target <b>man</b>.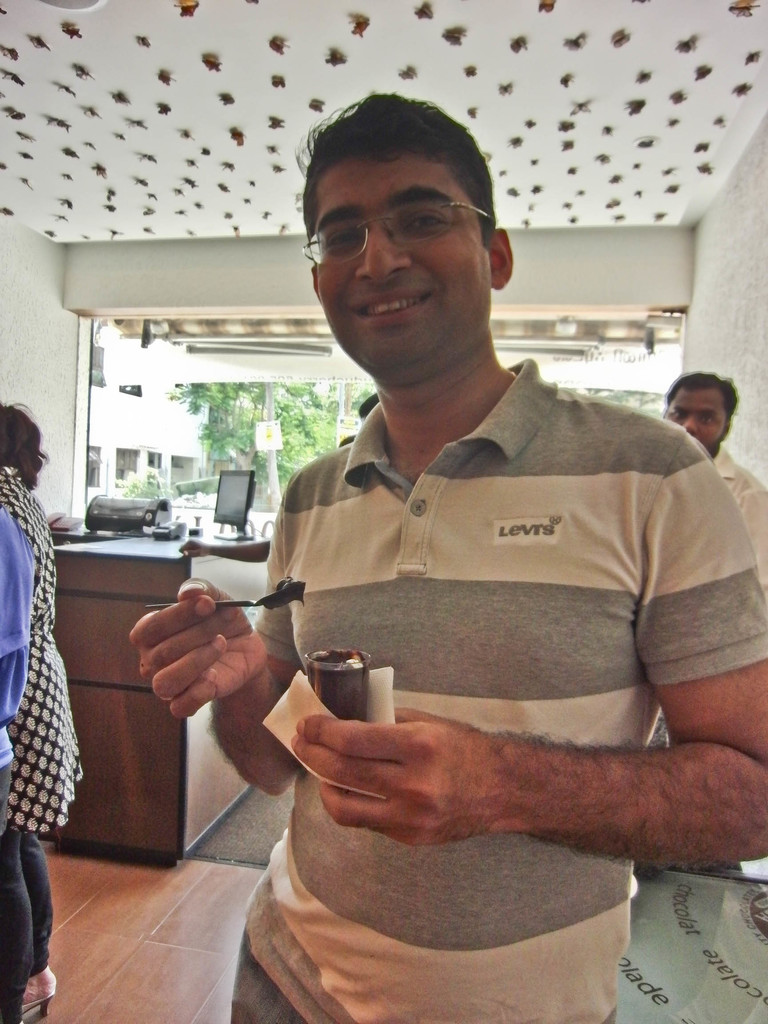
Target region: 128:92:767:1023.
